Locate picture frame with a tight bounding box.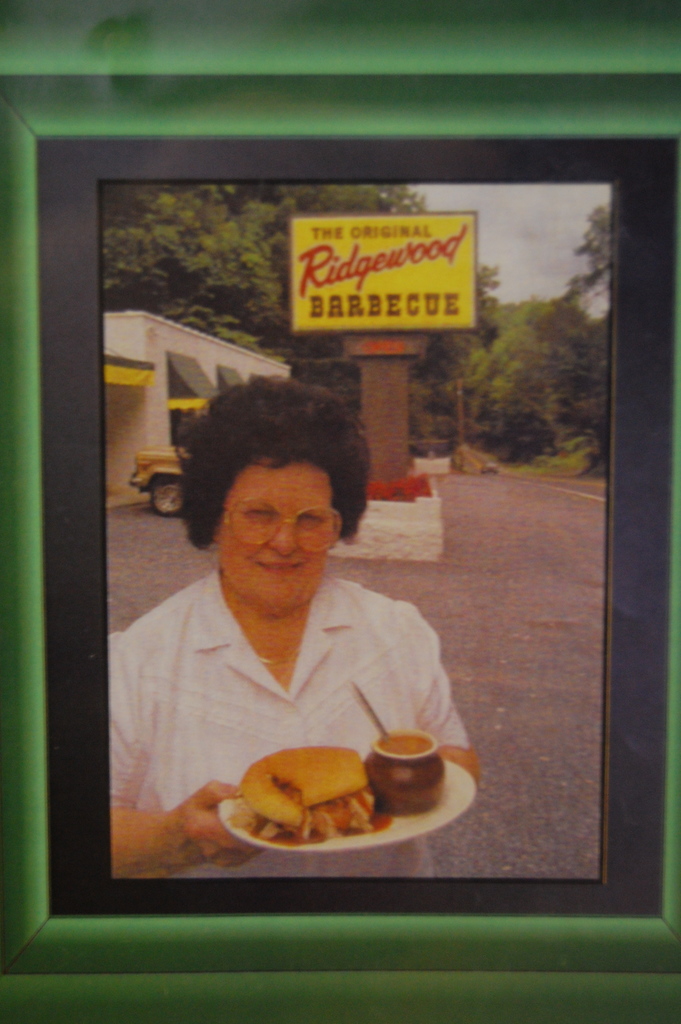
l=0, t=0, r=680, b=1023.
